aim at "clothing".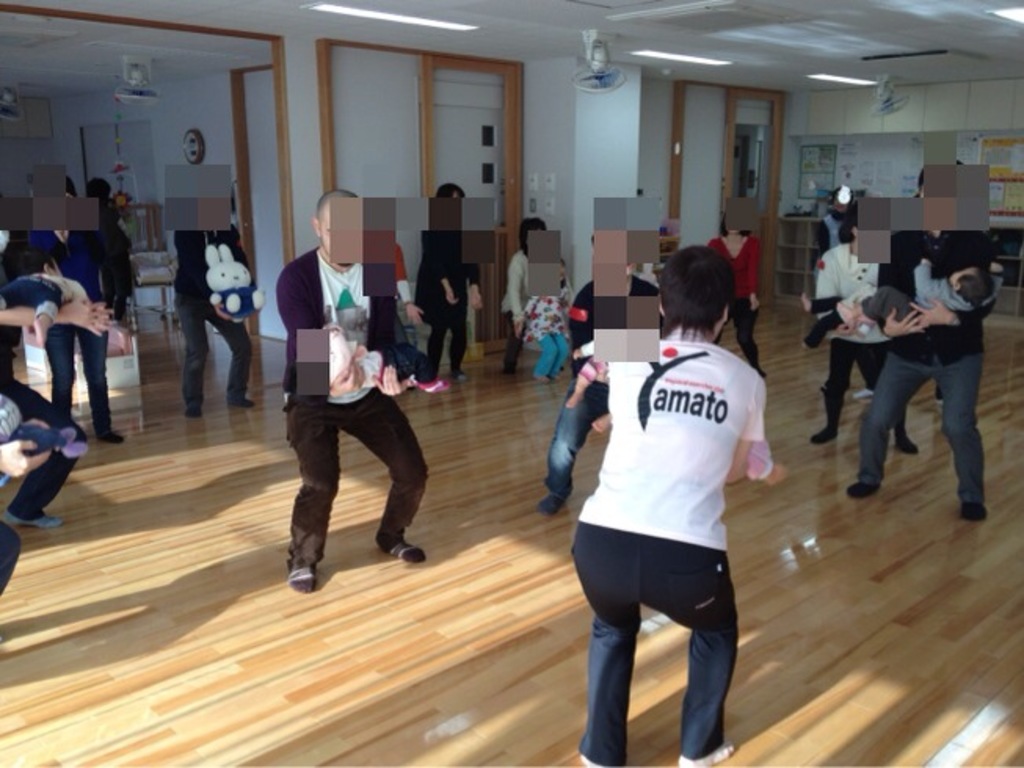
Aimed at bbox=(560, 332, 773, 766).
